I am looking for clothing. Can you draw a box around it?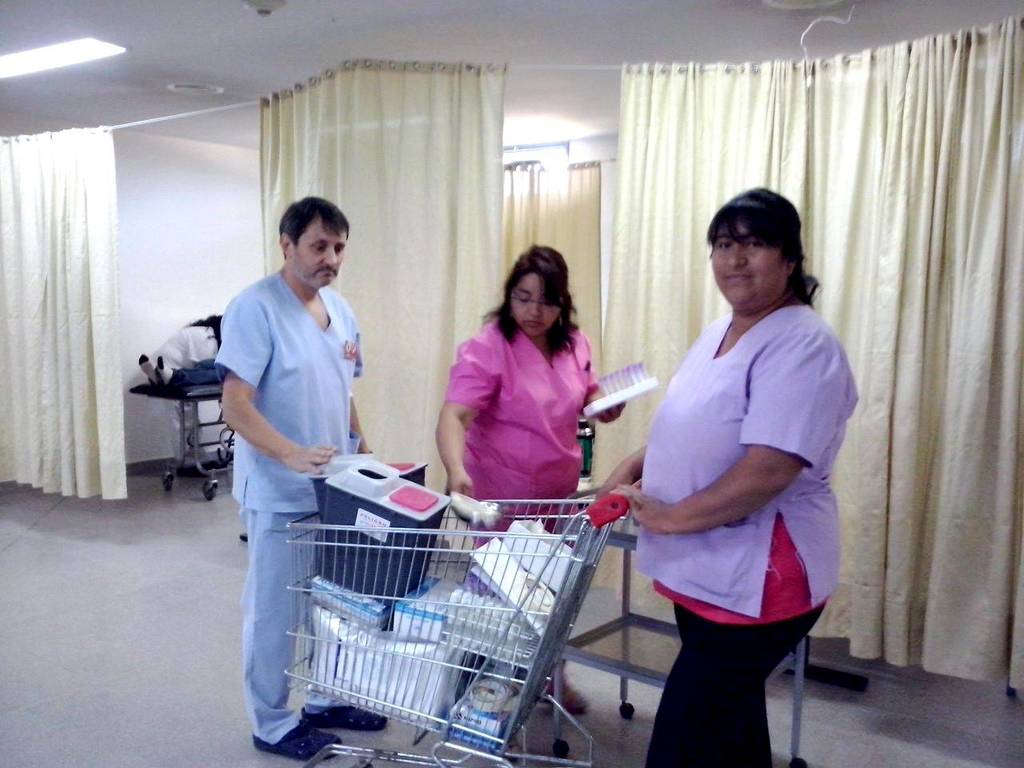
Sure, the bounding box is l=214, t=266, r=364, b=746.
